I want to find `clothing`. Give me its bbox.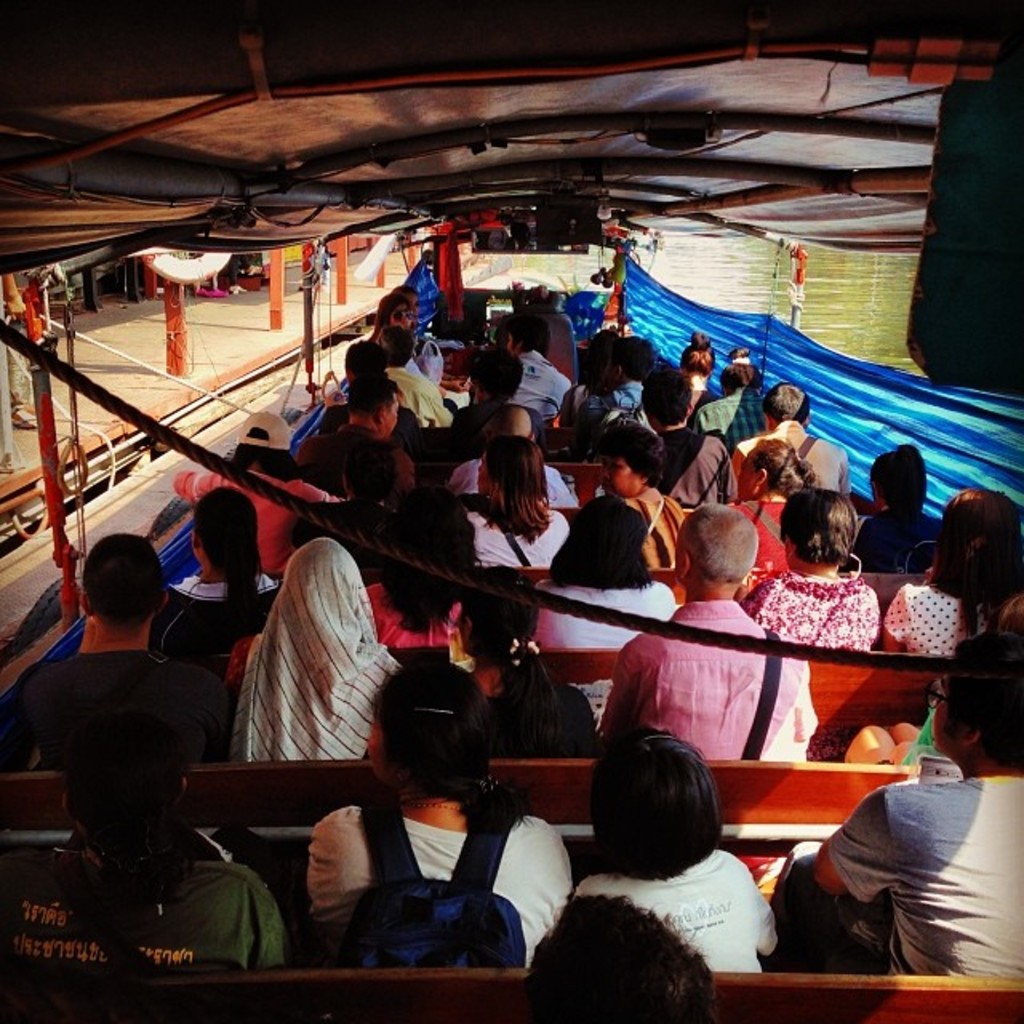
[x1=592, y1=610, x2=813, y2=760].
